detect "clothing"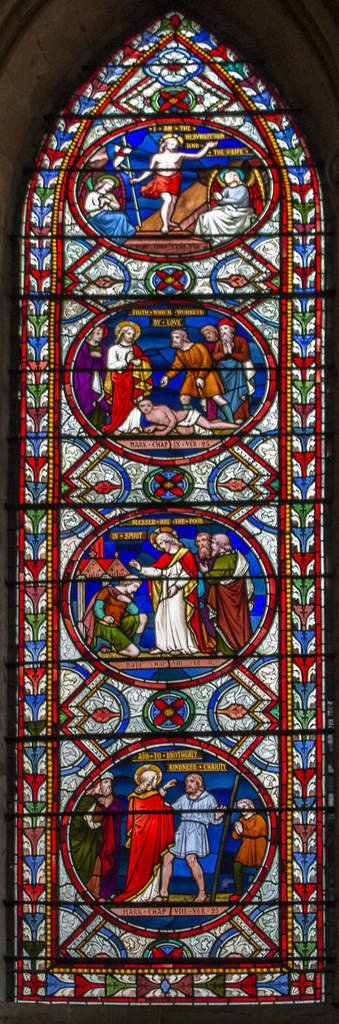
locate(194, 550, 212, 640)
